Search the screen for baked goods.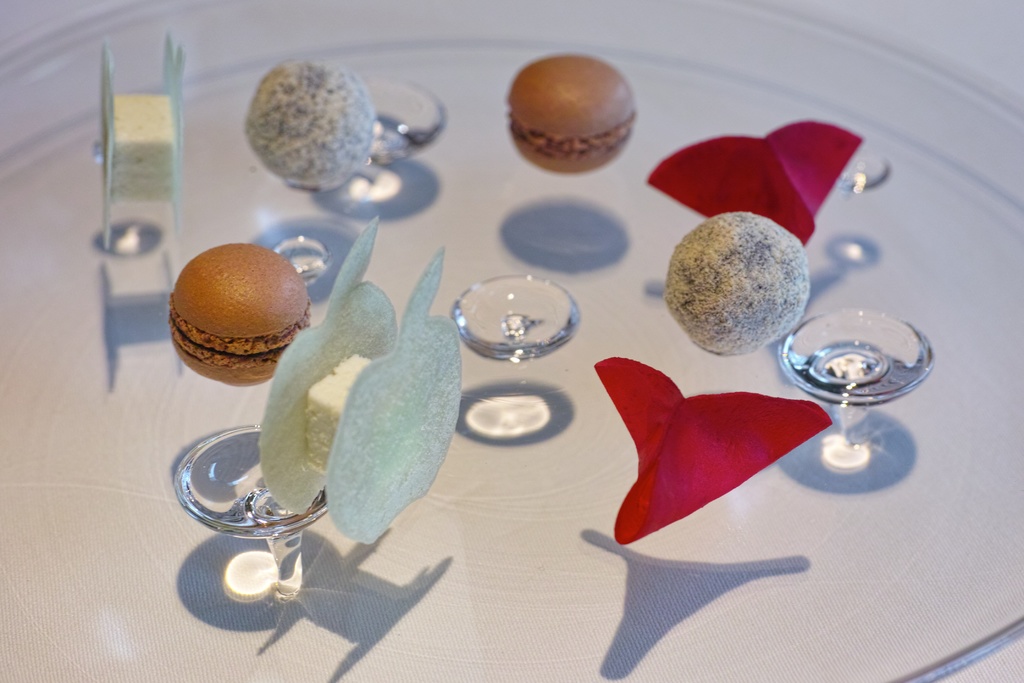
Found at bbox=(165, 228, 312, 383).
